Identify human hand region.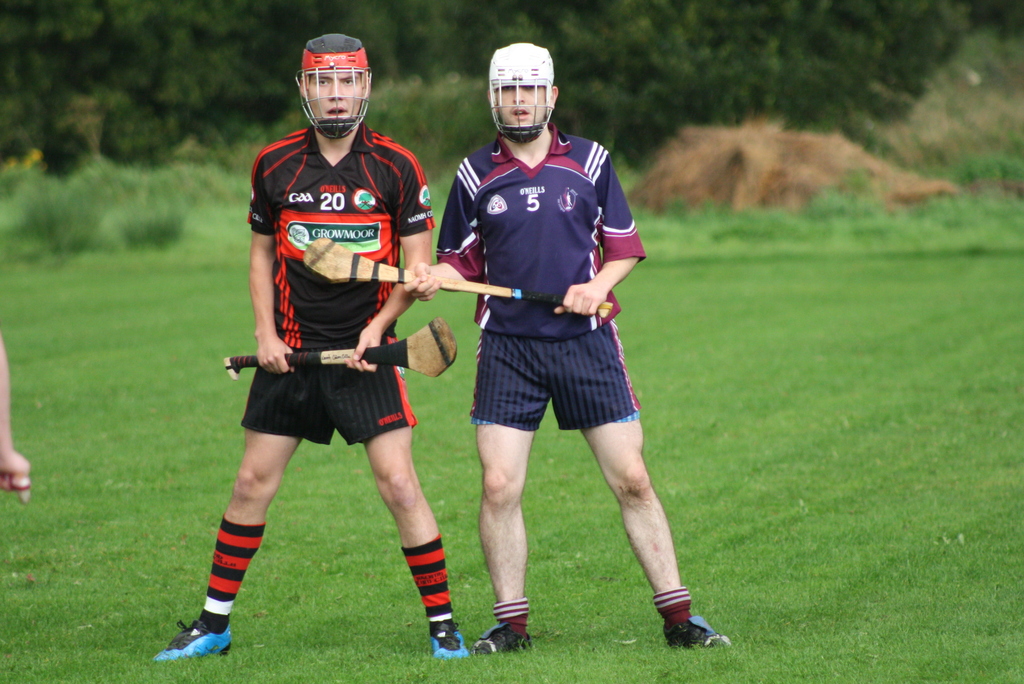
Region: box(555, 280, 607, 318).
